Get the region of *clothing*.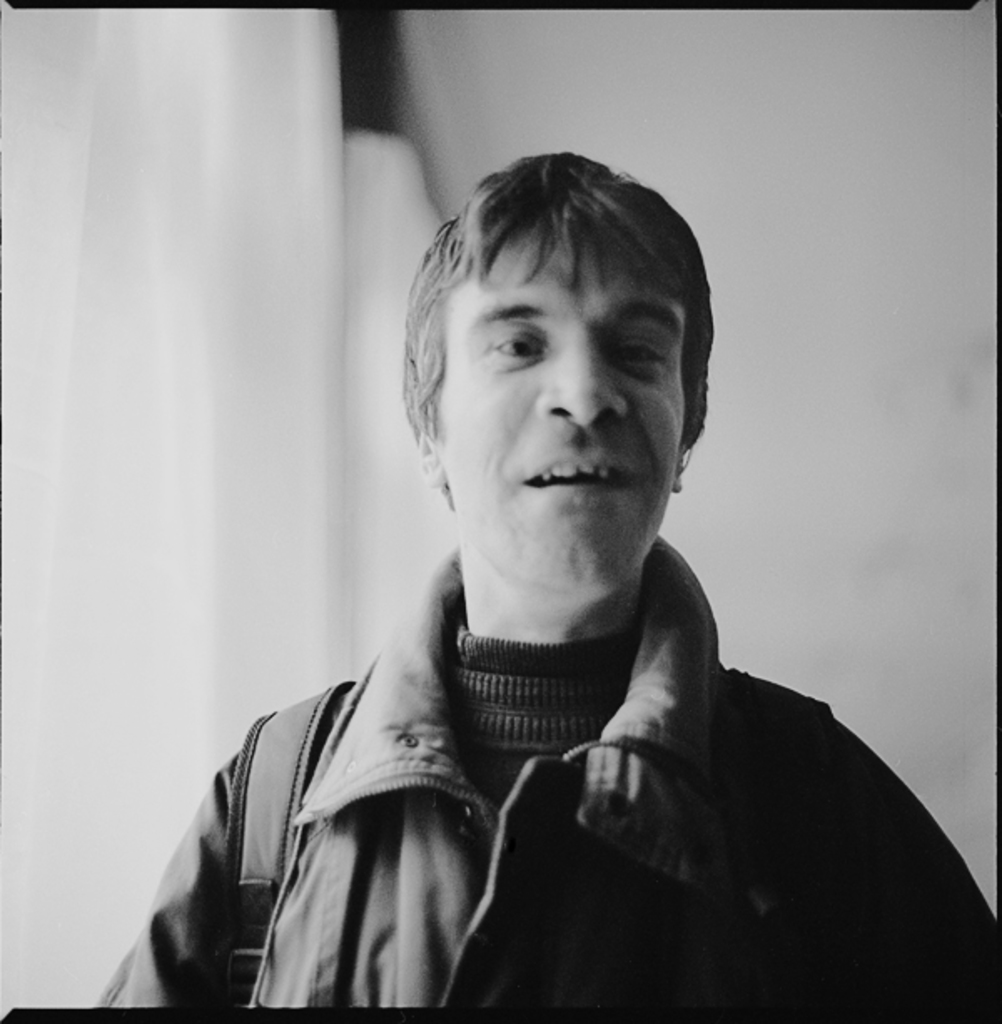
{"left": 87, "top": 461, "right": 927, "bottom": 1023}.
